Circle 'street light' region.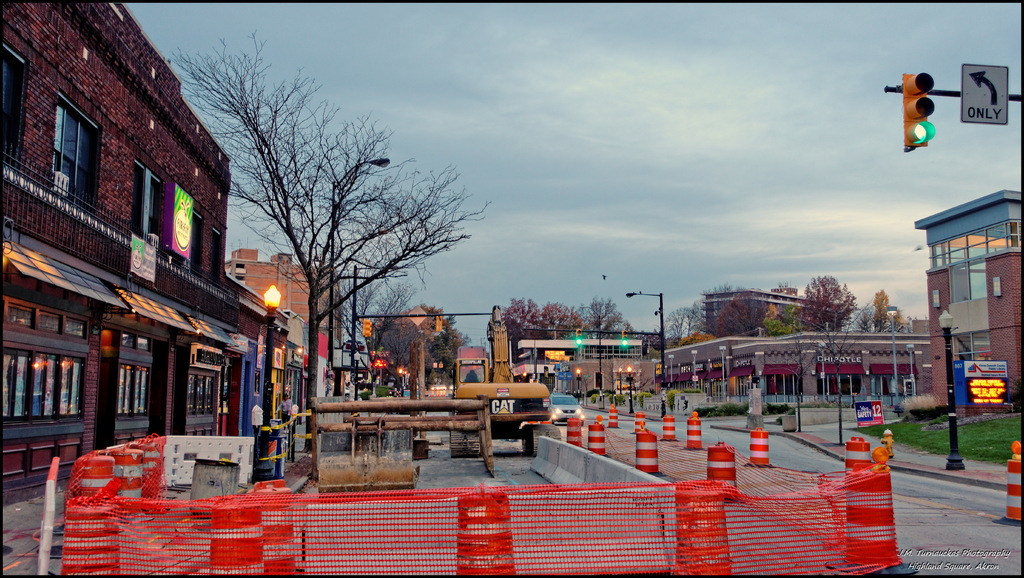
Region: box=[906, 340, 916, 392].
